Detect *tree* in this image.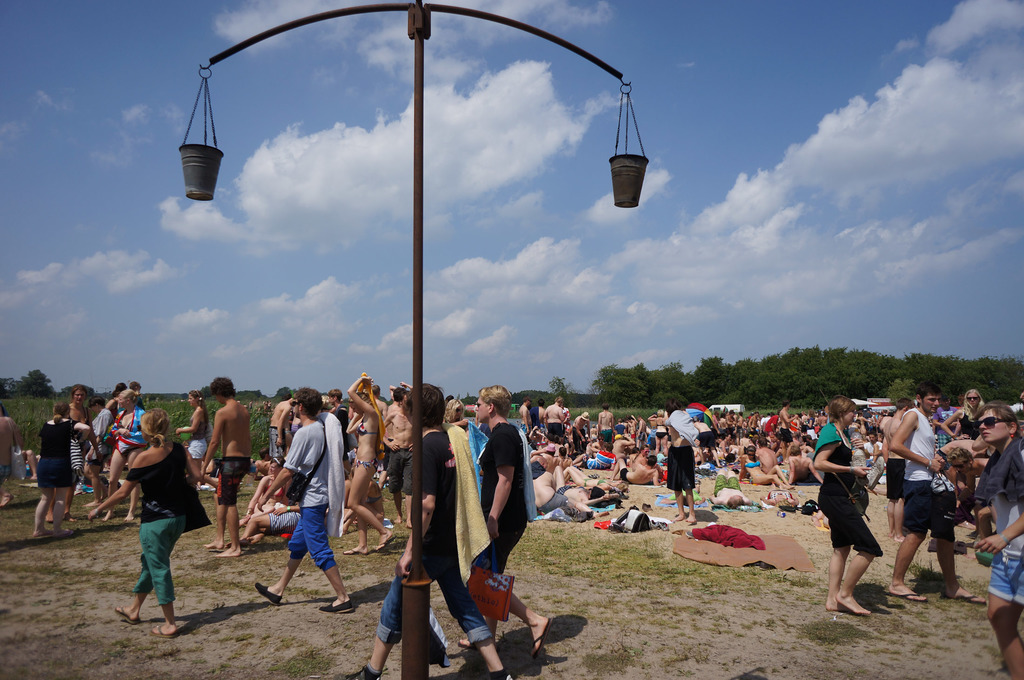
Detection: x1=0, y1=373, x2=59, y2=402.
